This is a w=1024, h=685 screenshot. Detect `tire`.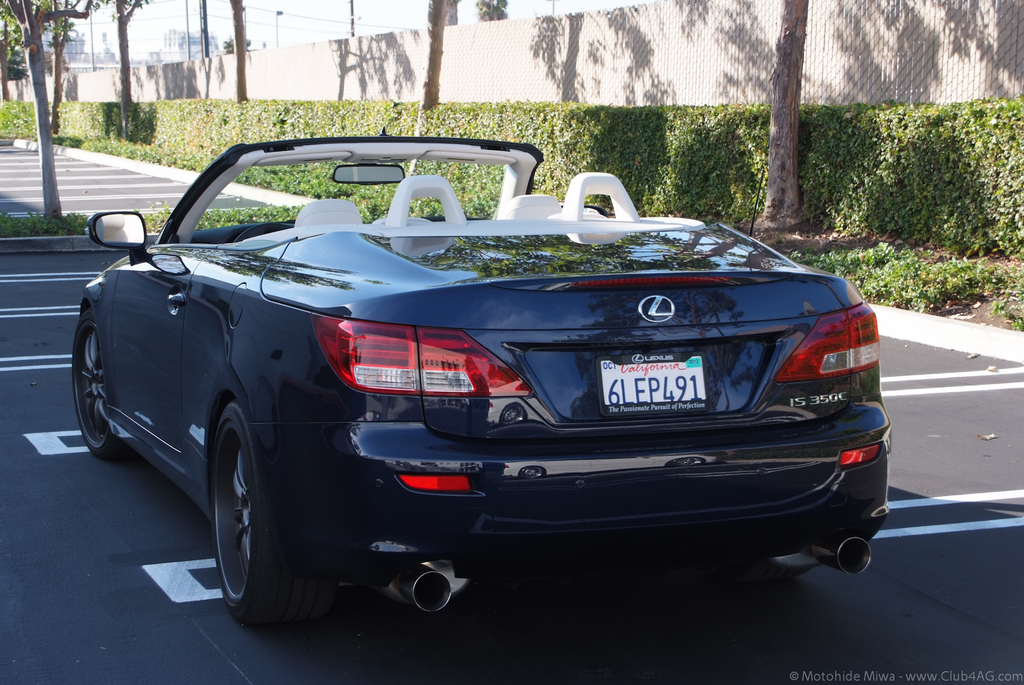
left=189, top=398, right=302, bottom=636.
